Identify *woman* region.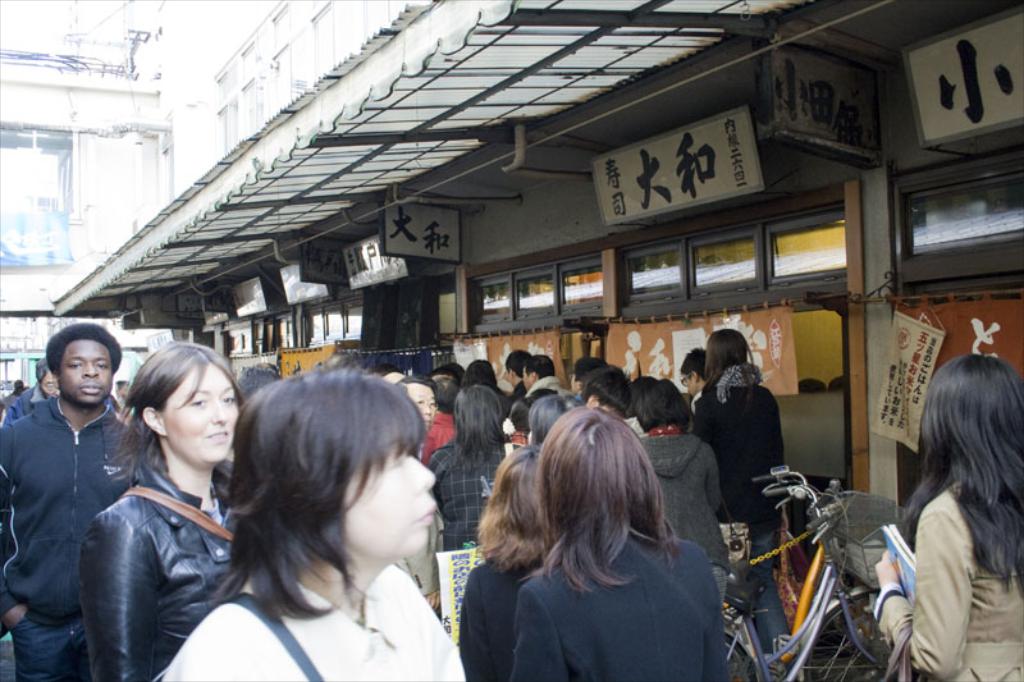
Region: (left=861, top=354, right=1023, bottom=681).
